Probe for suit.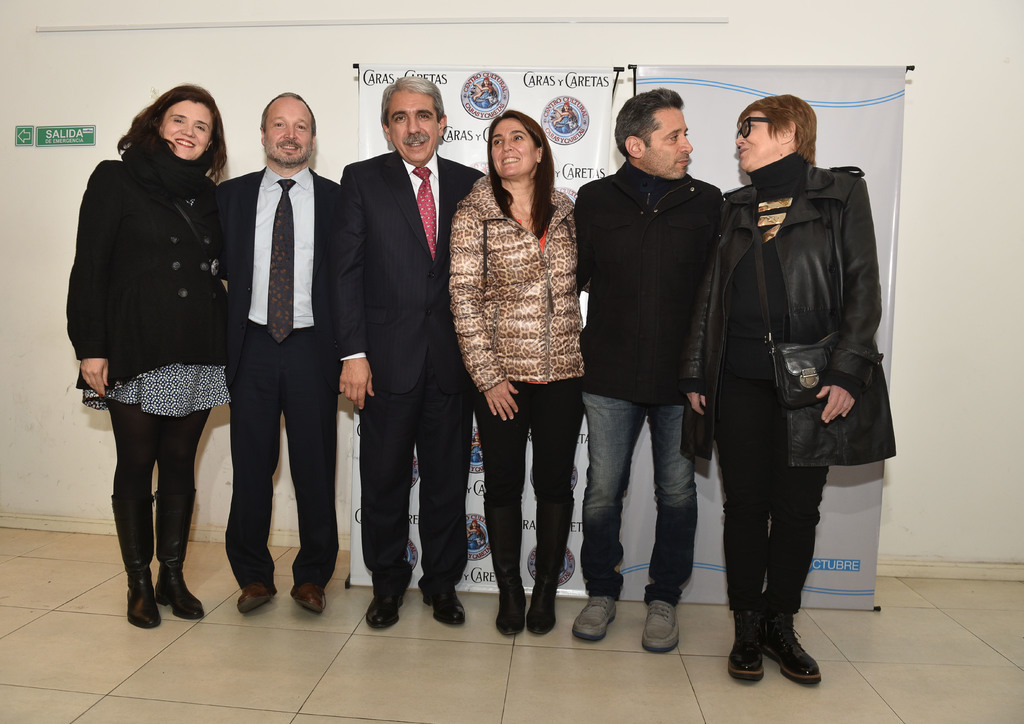
Probe result: [210,82,340,597].
